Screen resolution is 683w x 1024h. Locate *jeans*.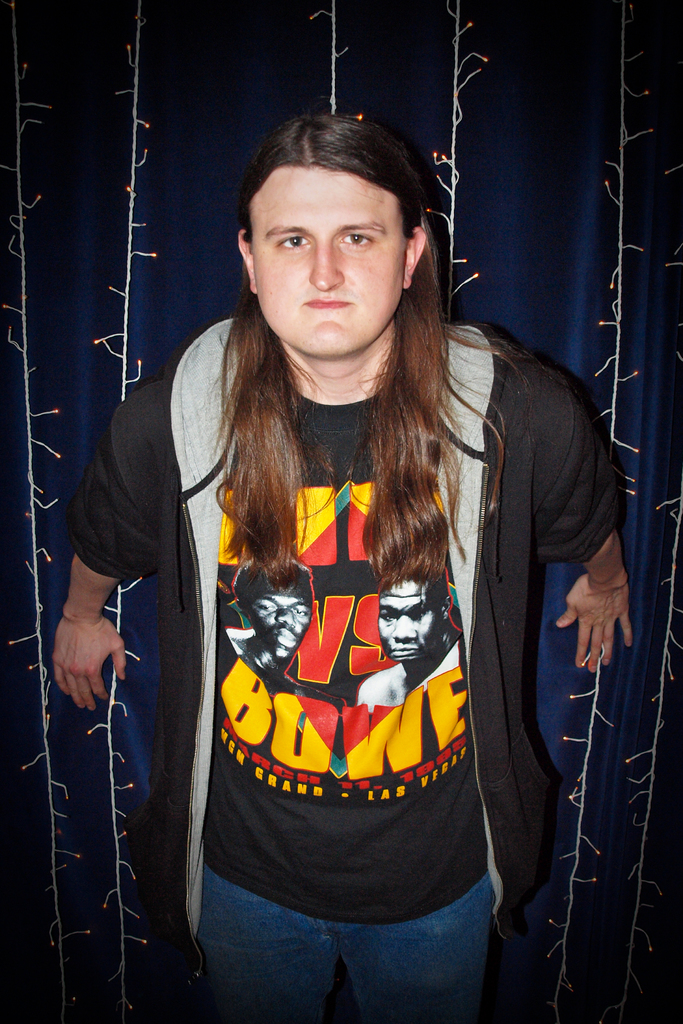
Rect(212, 877, 484, 1011).
